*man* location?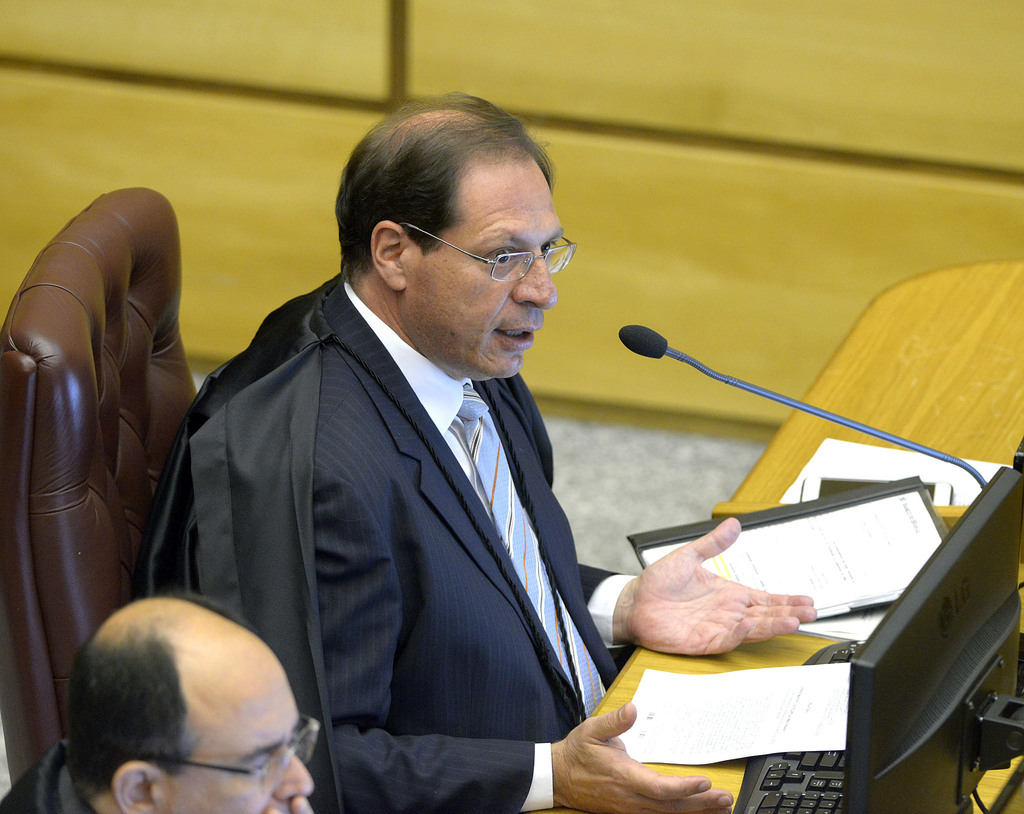
{"left": 118, "top": 122, "right": 641, "bottom": 806}
